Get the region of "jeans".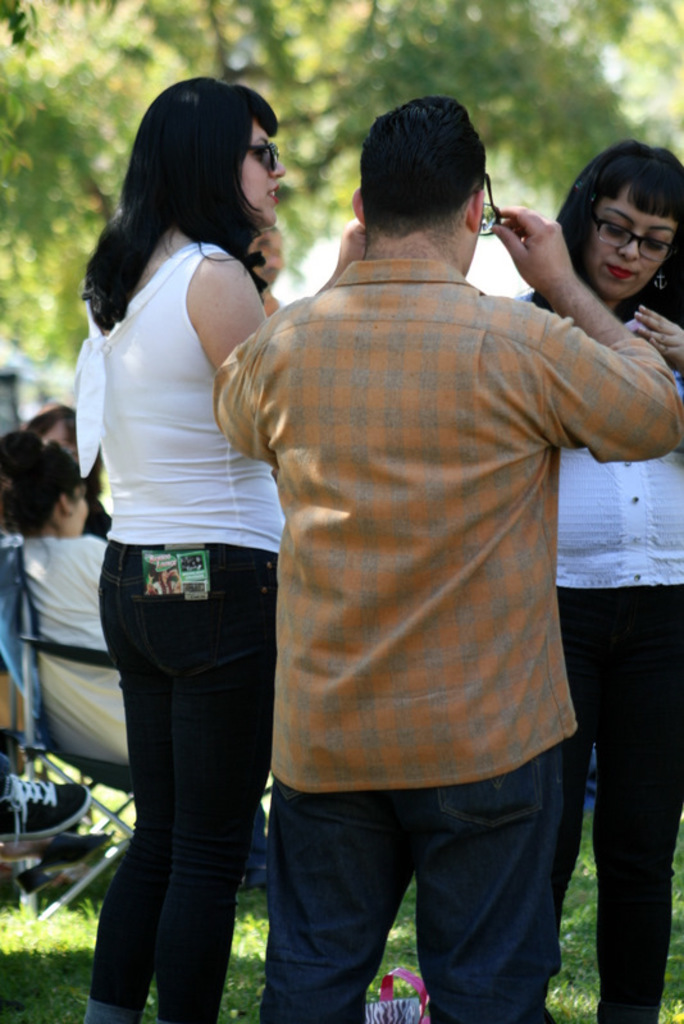
detection(567, 585, 678, 1023).
